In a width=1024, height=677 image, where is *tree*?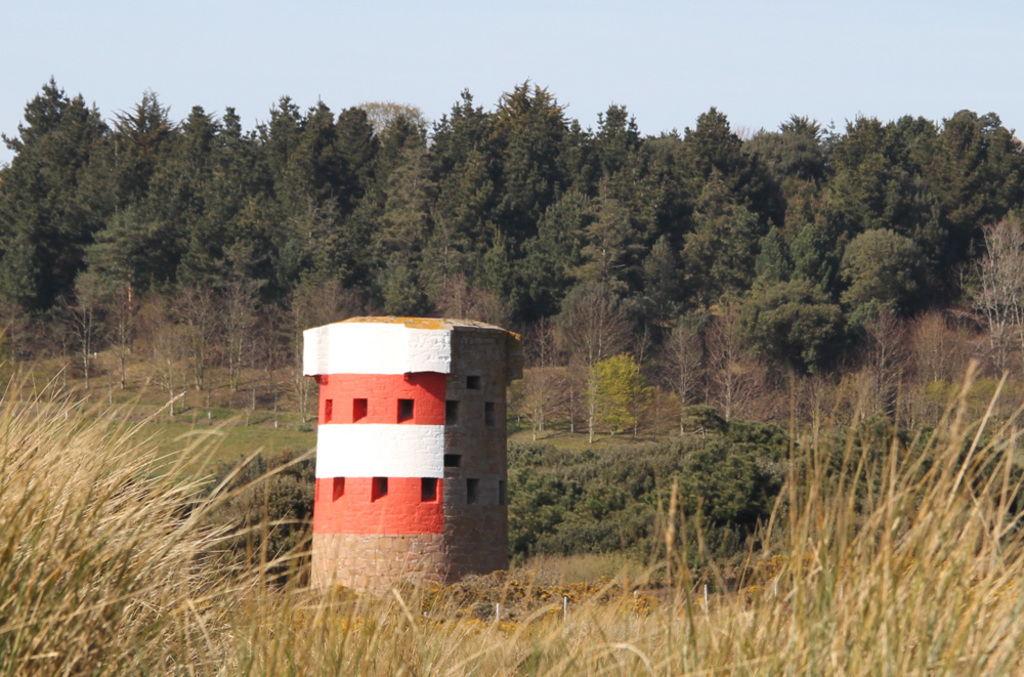
left=685, top=172, right=742, bottom=337.
